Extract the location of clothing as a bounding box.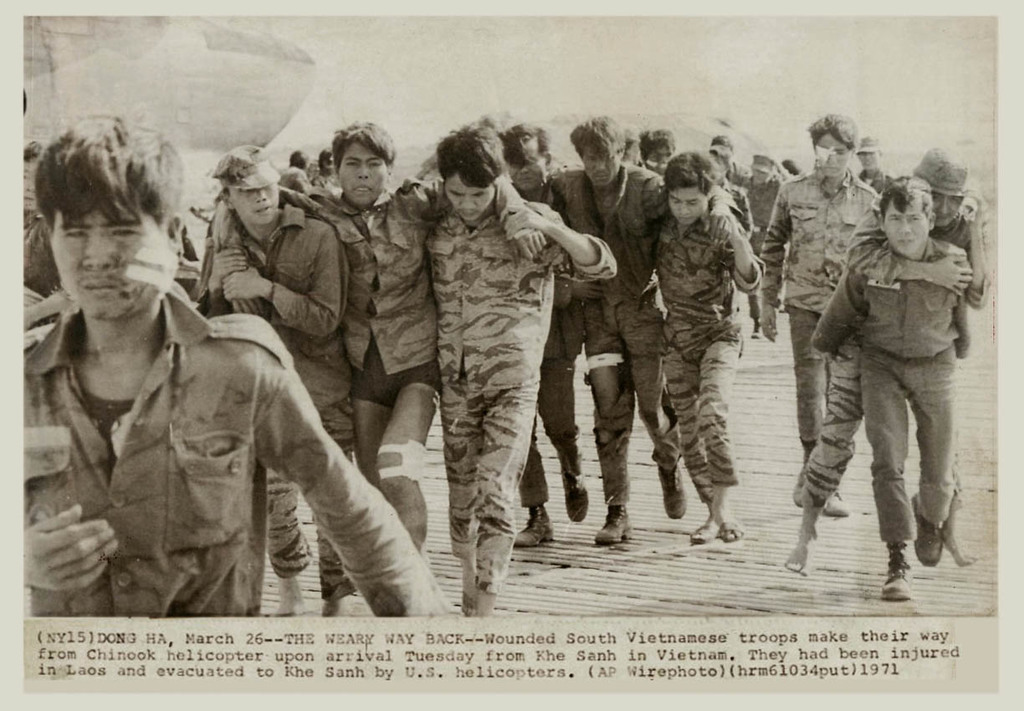
24,214,60,299.
